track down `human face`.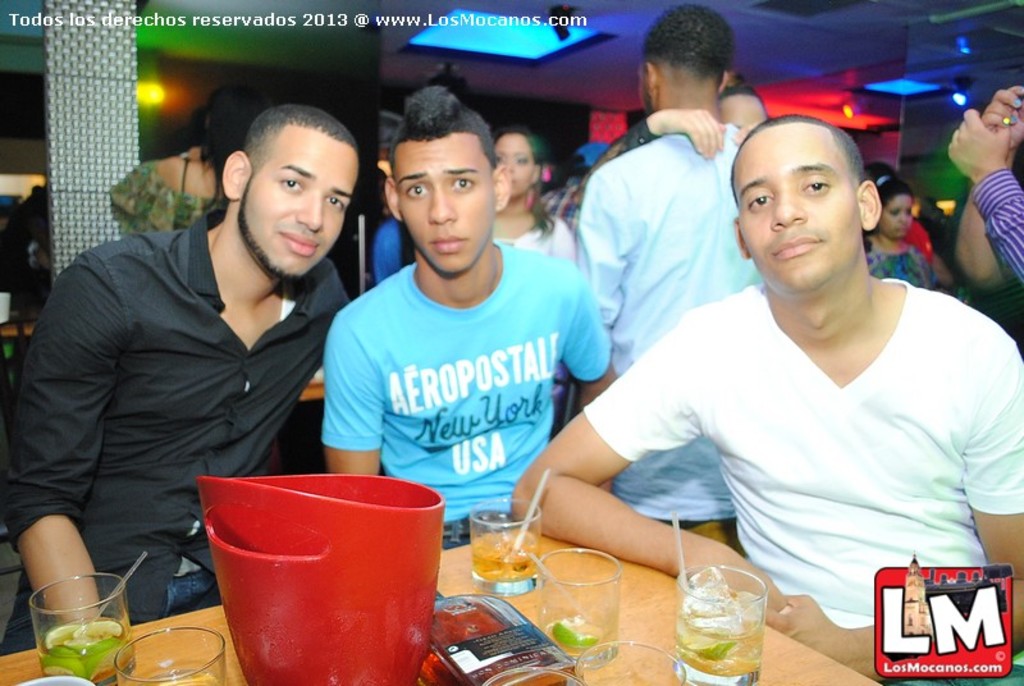
Tracked to region(242, 131, 362, 278).
